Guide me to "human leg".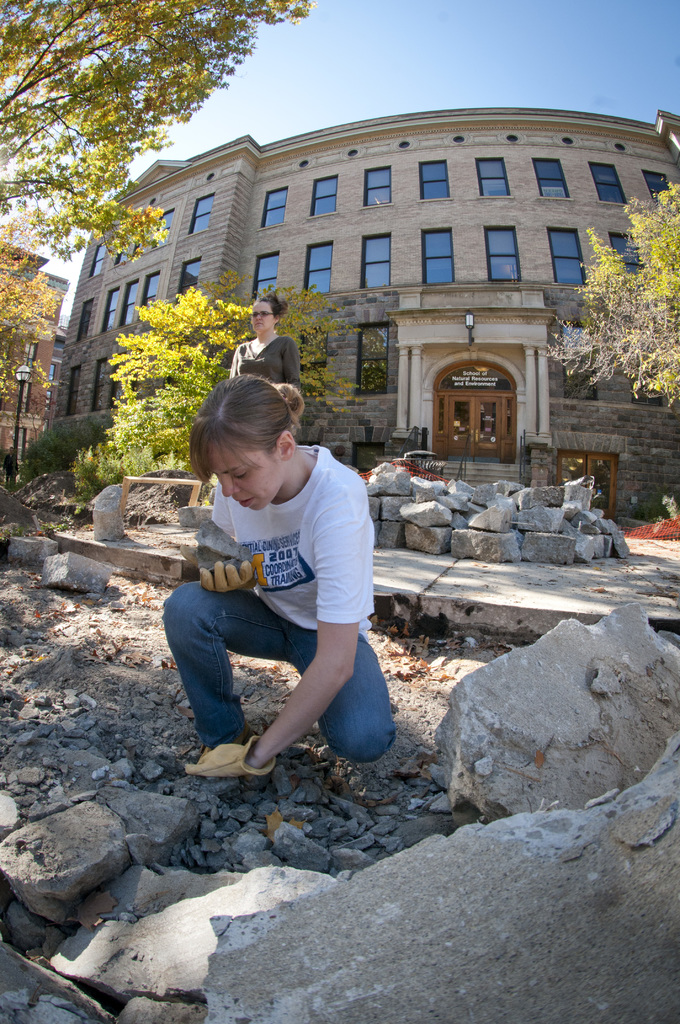
Guidance: {"x1": 286, "y1": 627, "x2": 398, "y2": 764}.
